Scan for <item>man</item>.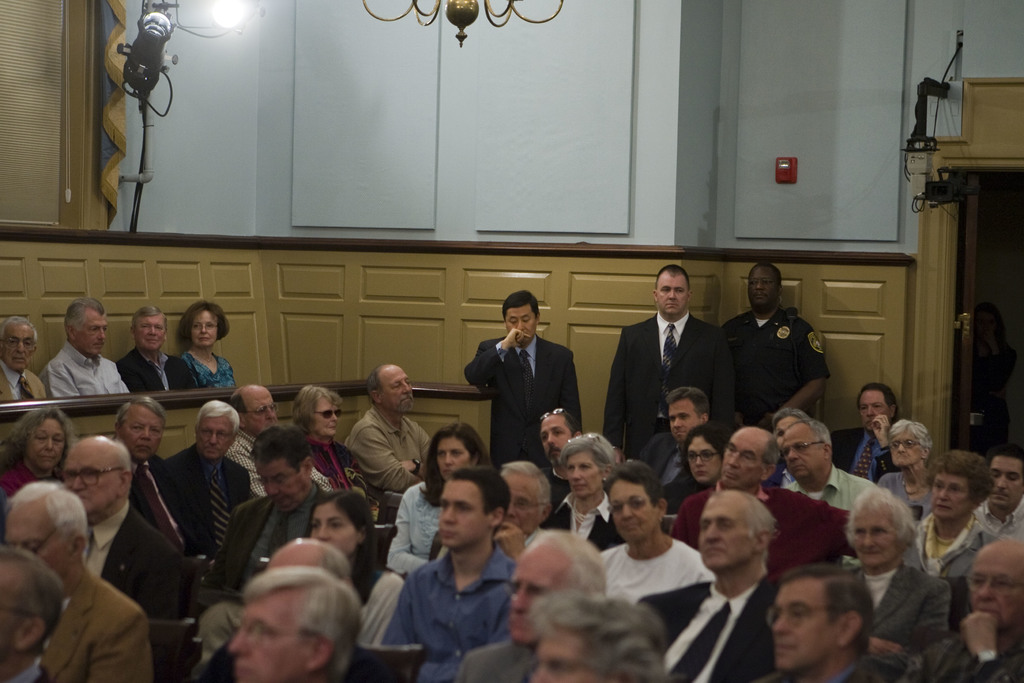
Scan result: bbox=[0, 545, 66, 682].
